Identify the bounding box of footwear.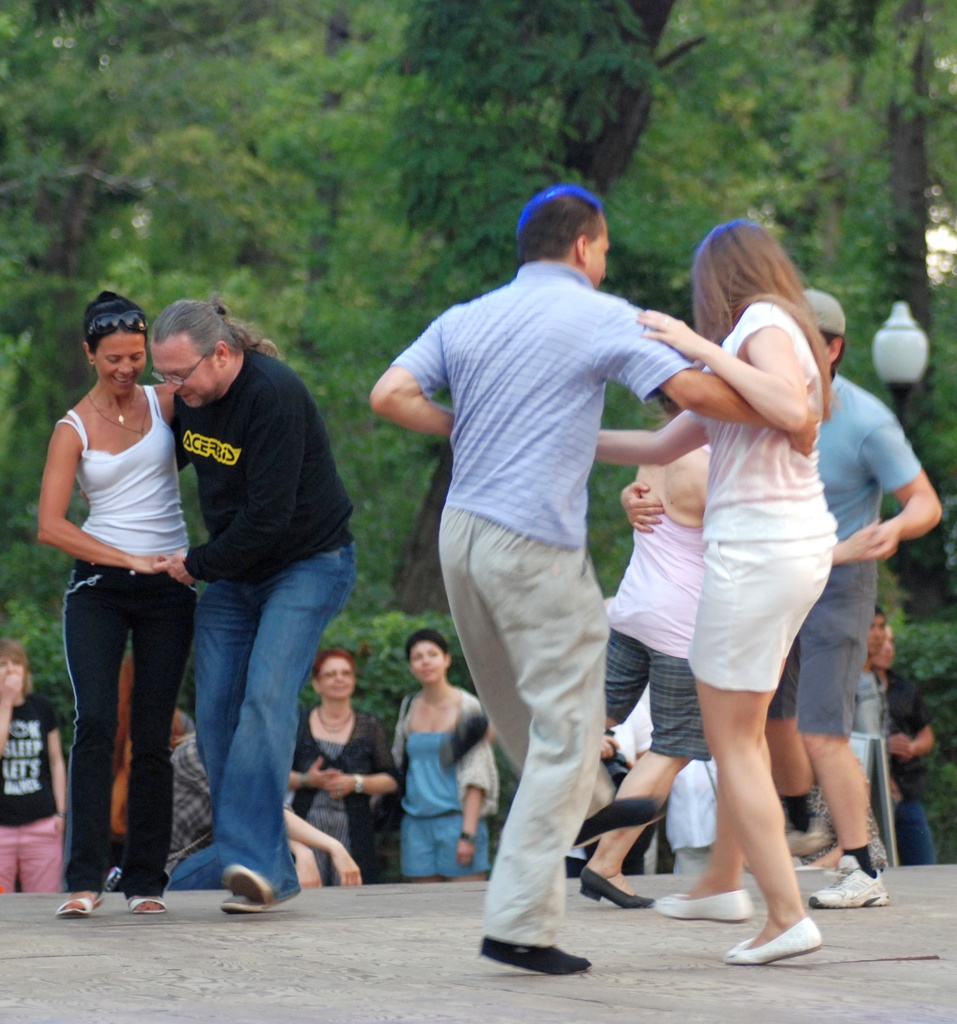
x1=720, y1=915, x2=823, y2=967.
